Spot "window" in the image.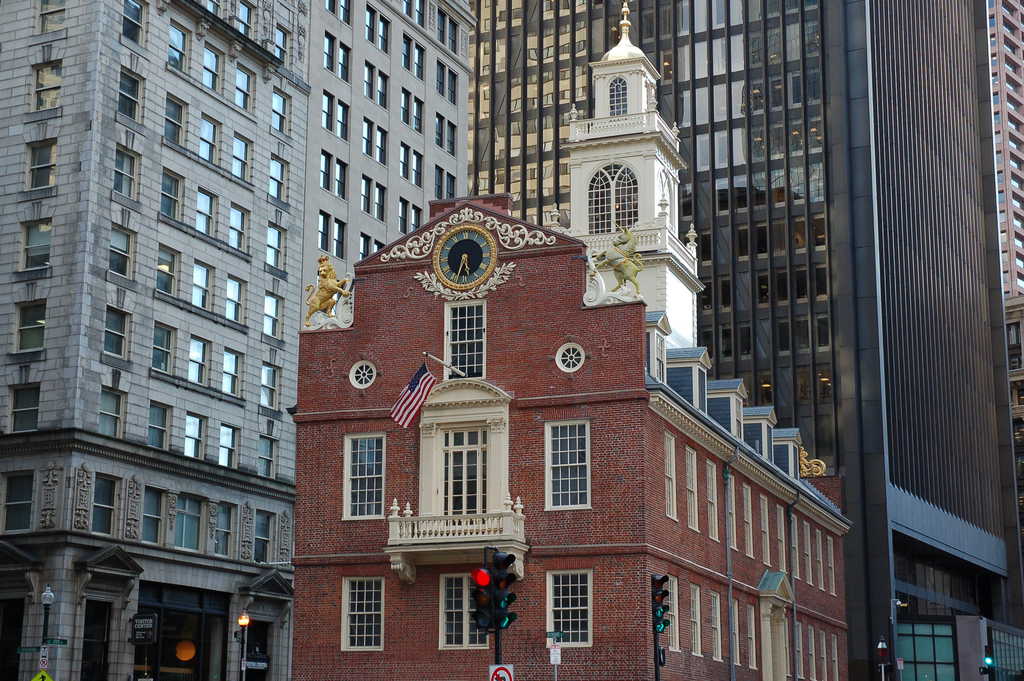
"window" found at 665, 571, 678, 652.
